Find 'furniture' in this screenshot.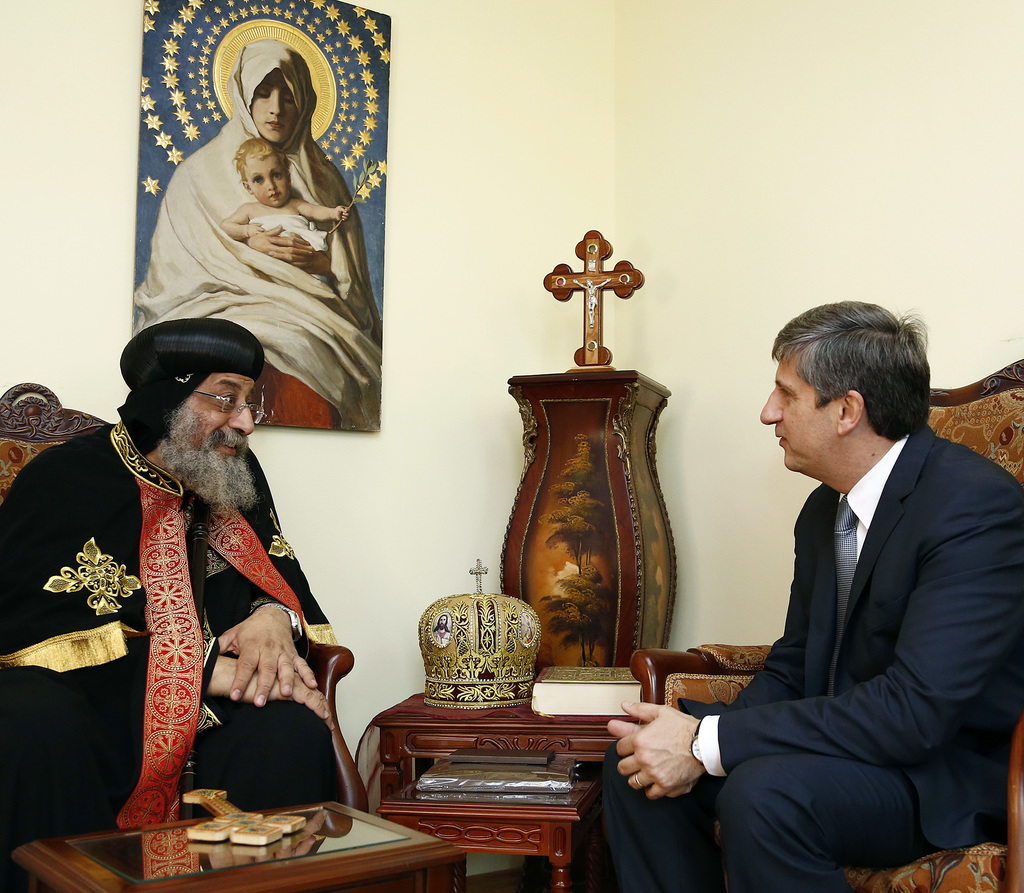
The bounding box for 'furniture' is bbox(12, 796, 468, 892).
